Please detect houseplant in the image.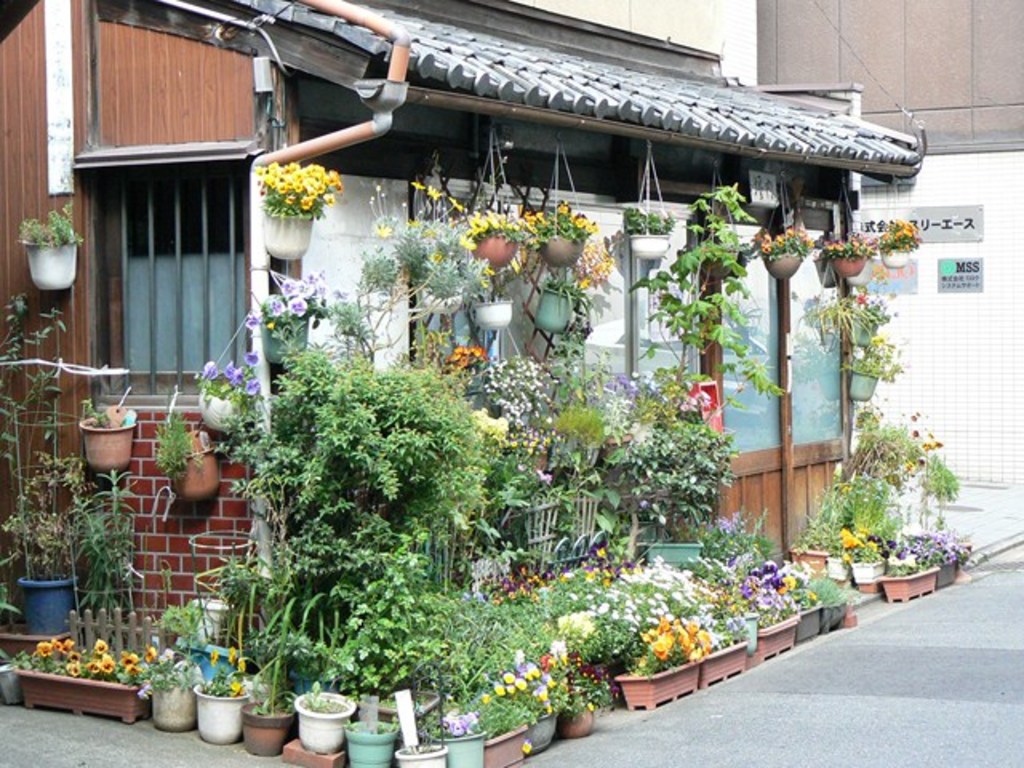
locate(14, 635, 150, 720).
